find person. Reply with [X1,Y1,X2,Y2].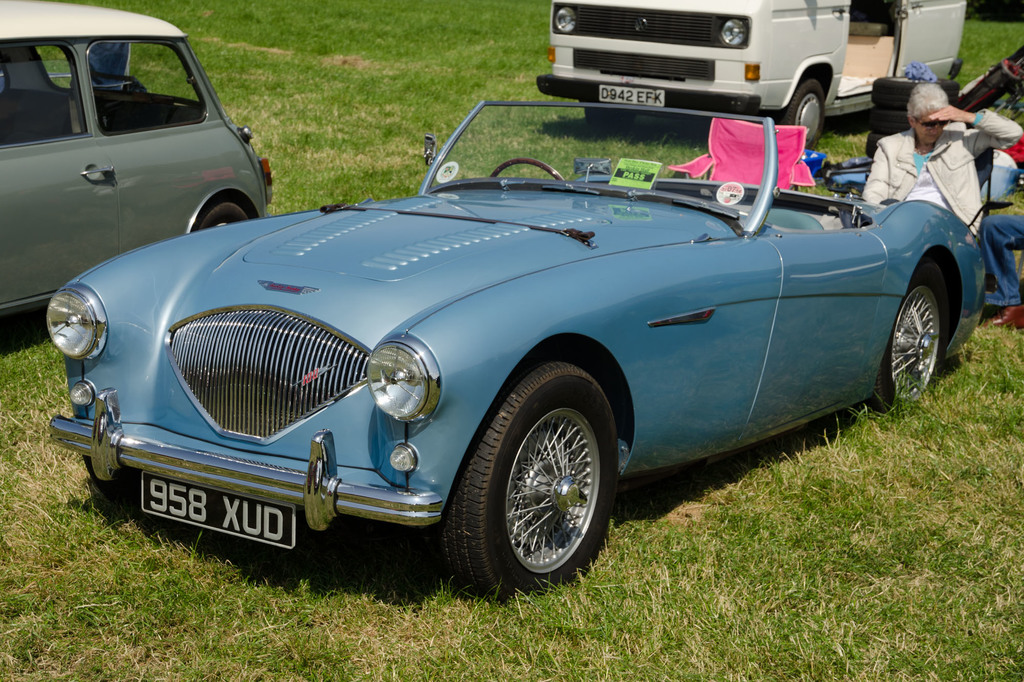
[972,210,1023,334].
